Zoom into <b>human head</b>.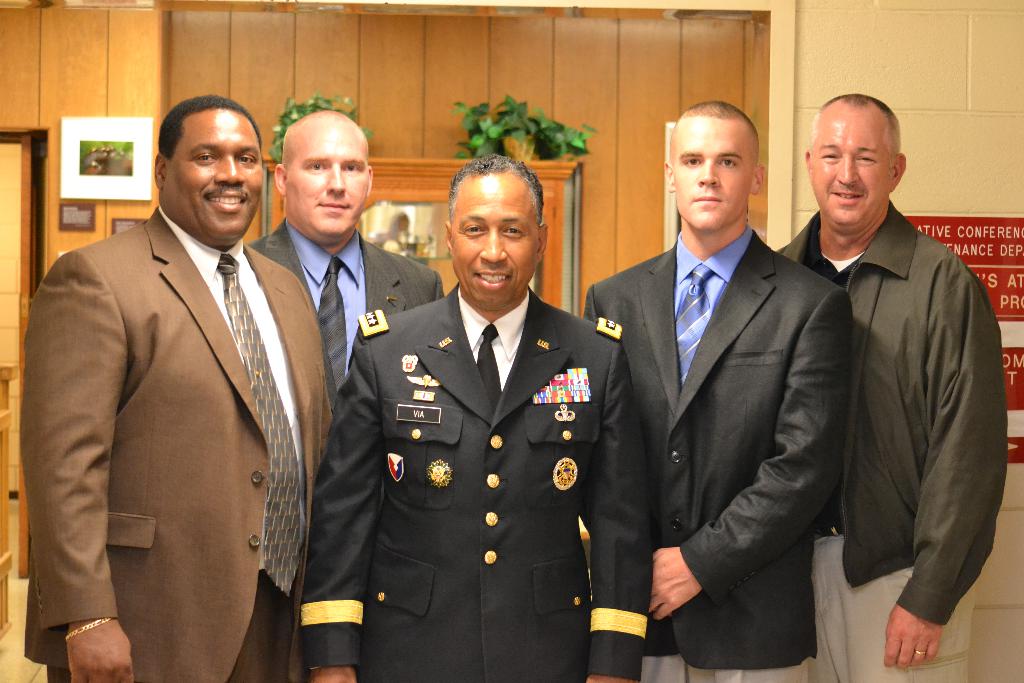
Zoom target: (799, 94, 904, 236).
